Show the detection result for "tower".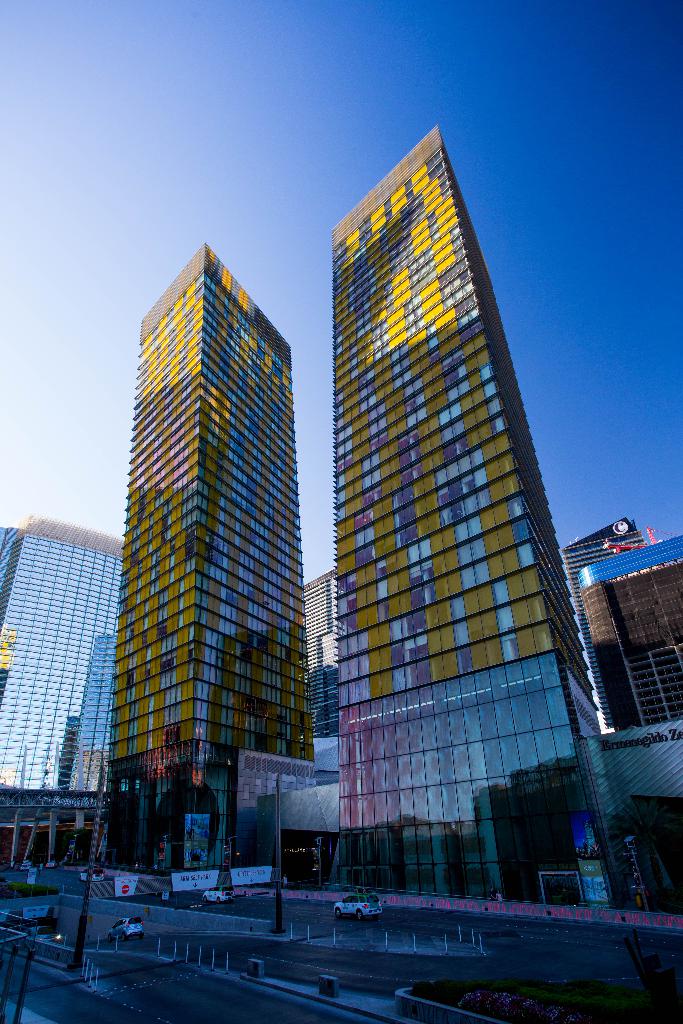
box=[126, 211, 311, 837].
